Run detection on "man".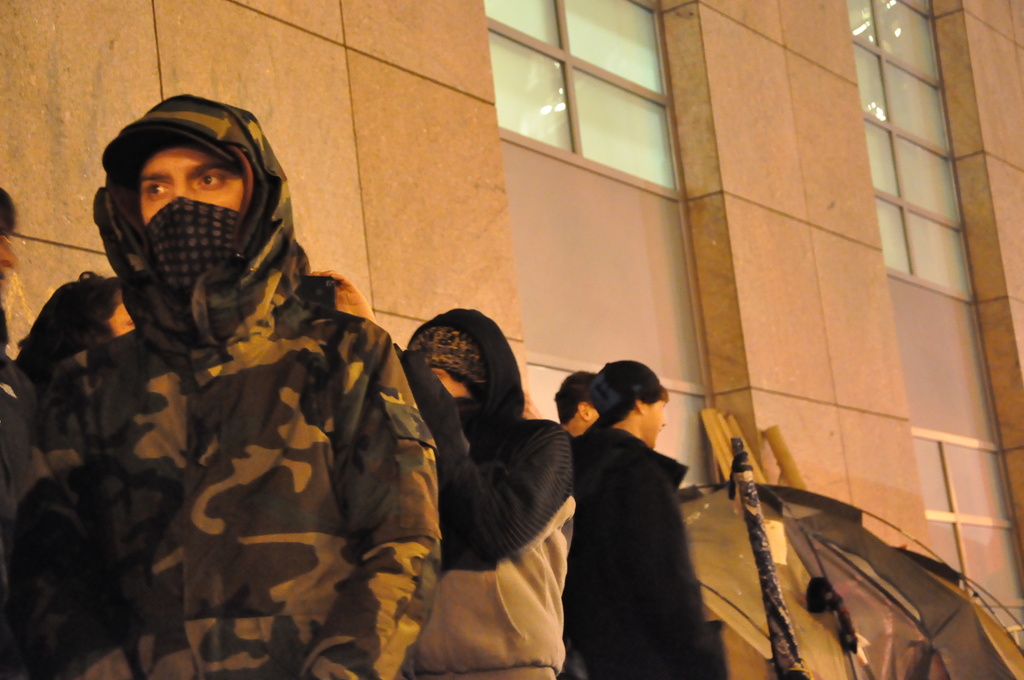
Result: detection(42, 88, 438, 679).
